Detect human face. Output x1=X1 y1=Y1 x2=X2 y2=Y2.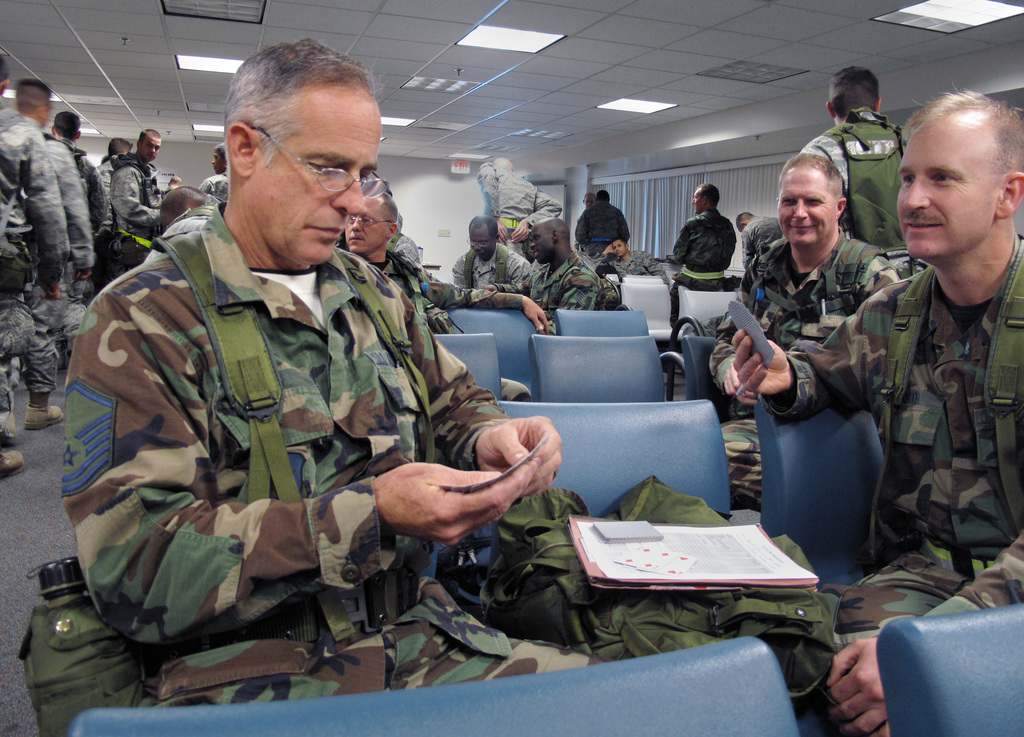
x1=467 y1=229 x2=491 y2=255.
